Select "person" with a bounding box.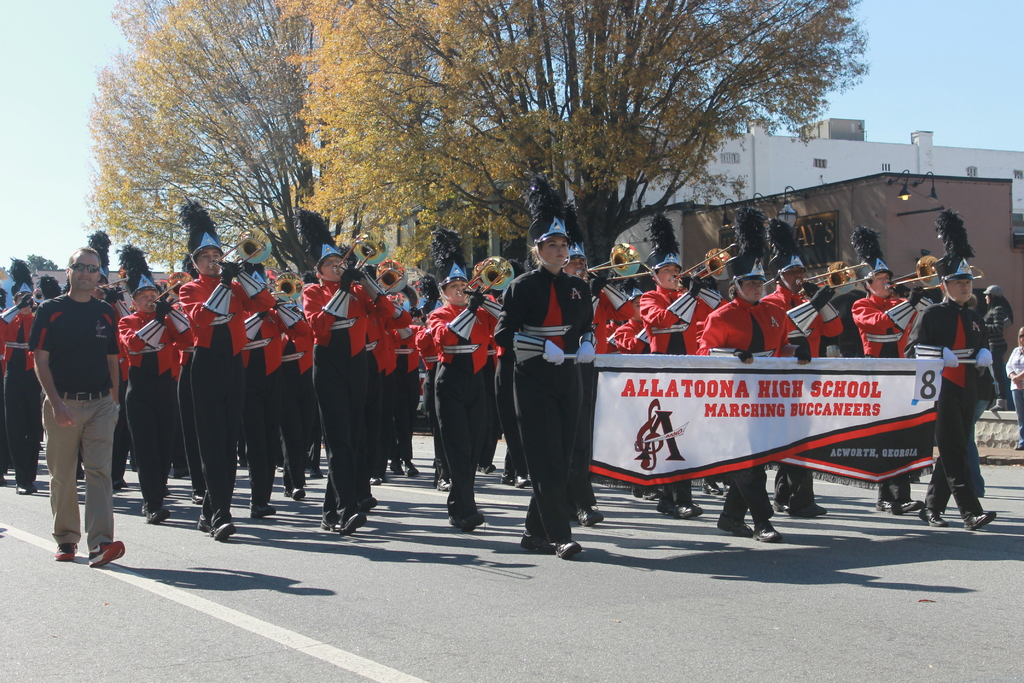
BBox(1005, 325, 1023, 448).
